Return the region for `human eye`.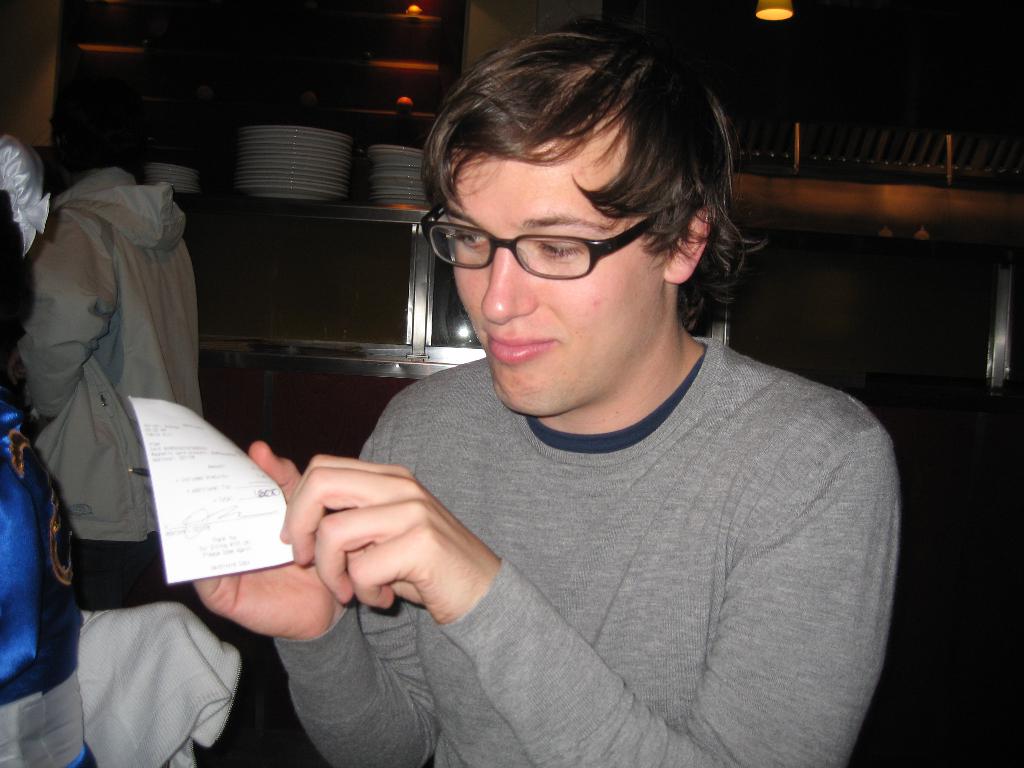
525:236:575:253.
